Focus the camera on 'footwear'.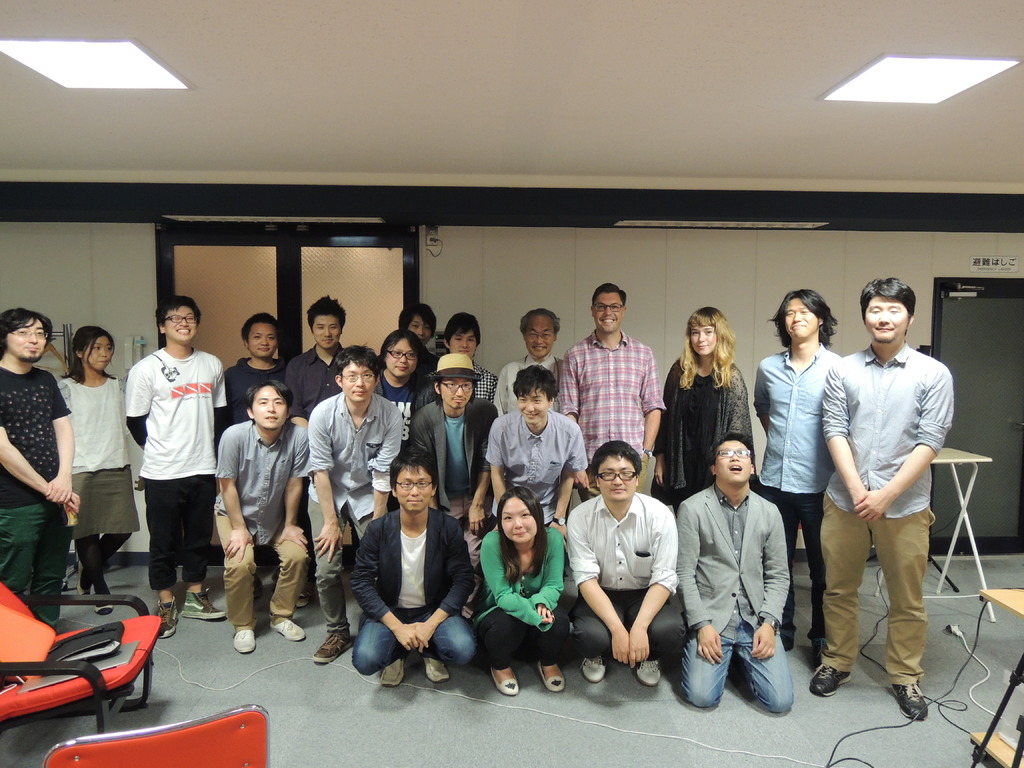
Focus region: locate(636, 661, 662, 685).
